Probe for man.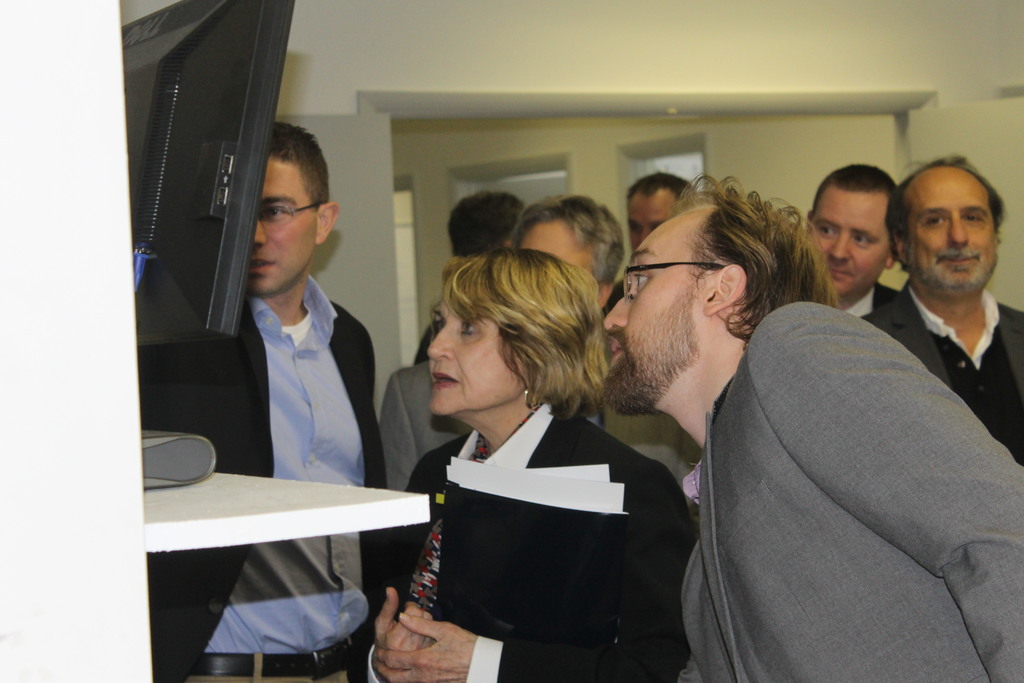
Probe result: bbox=(598, 165, 1023, 682).
